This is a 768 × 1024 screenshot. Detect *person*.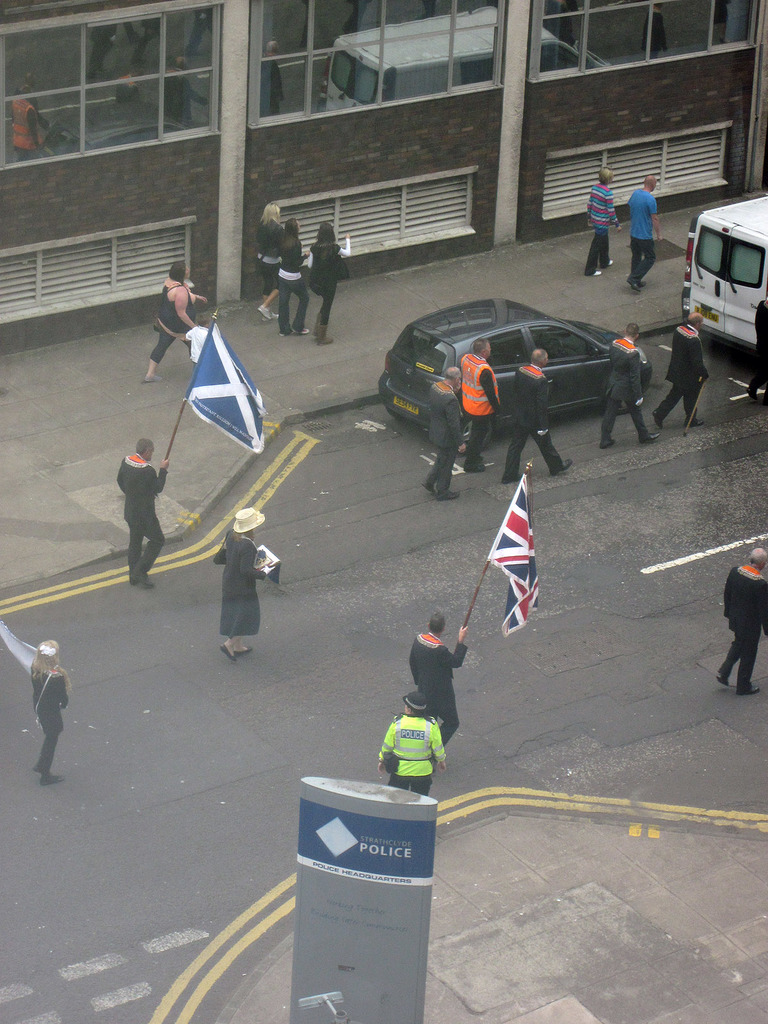
145/259/209/385.
